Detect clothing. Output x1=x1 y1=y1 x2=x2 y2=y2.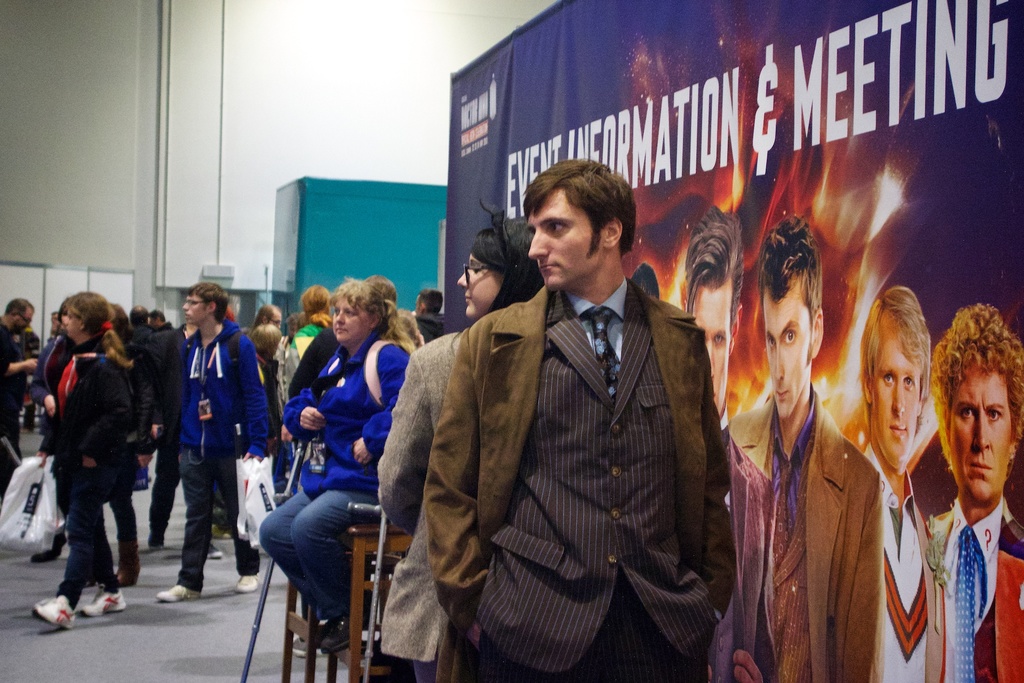
x1=723 y1=406 x2=774 y2=680.
